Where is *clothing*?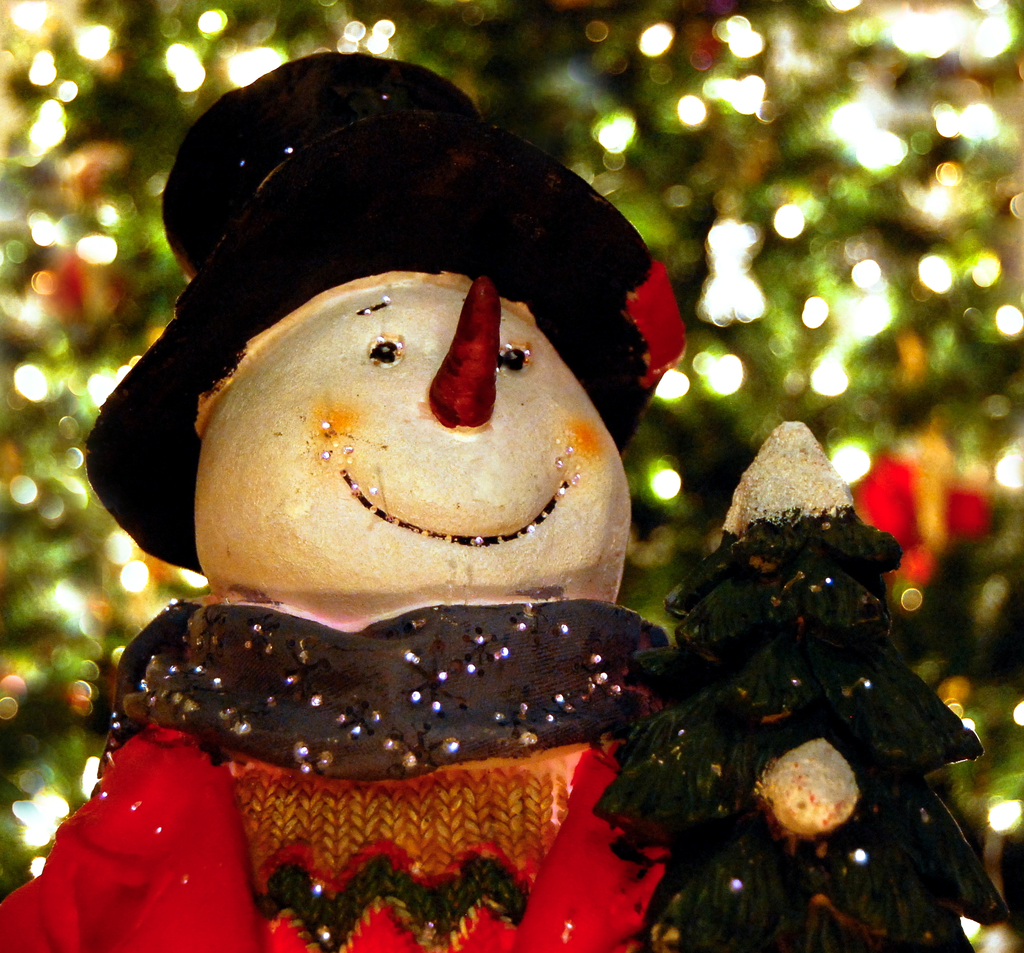
rect(139, 122, 757, 940).
